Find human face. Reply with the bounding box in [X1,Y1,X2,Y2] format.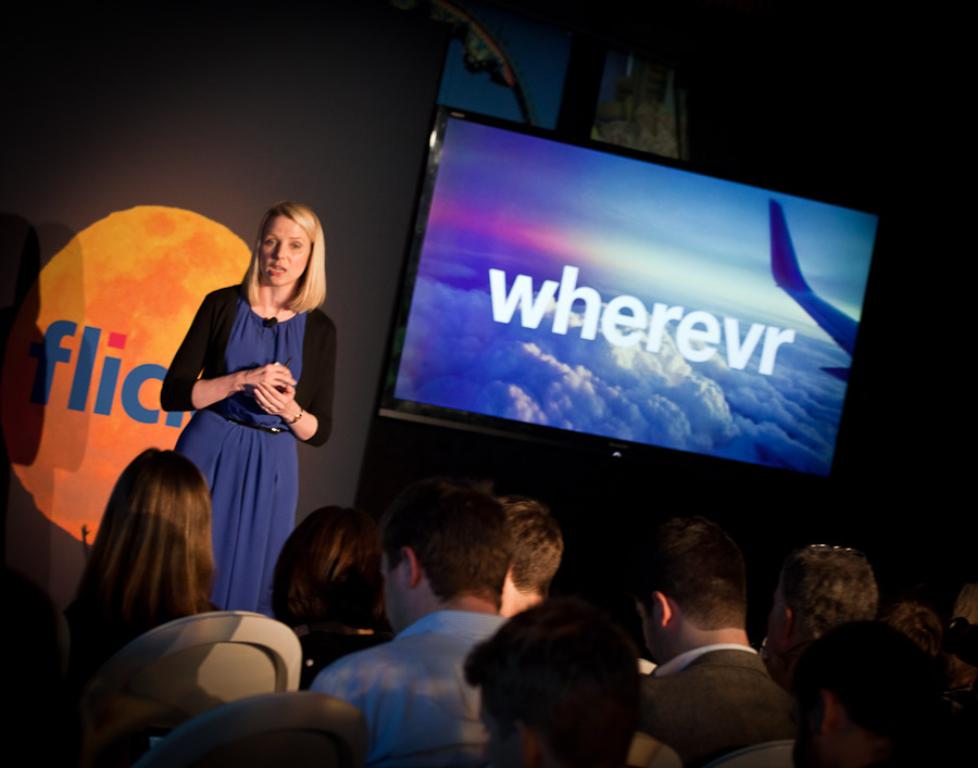
[254,209,309,295].
